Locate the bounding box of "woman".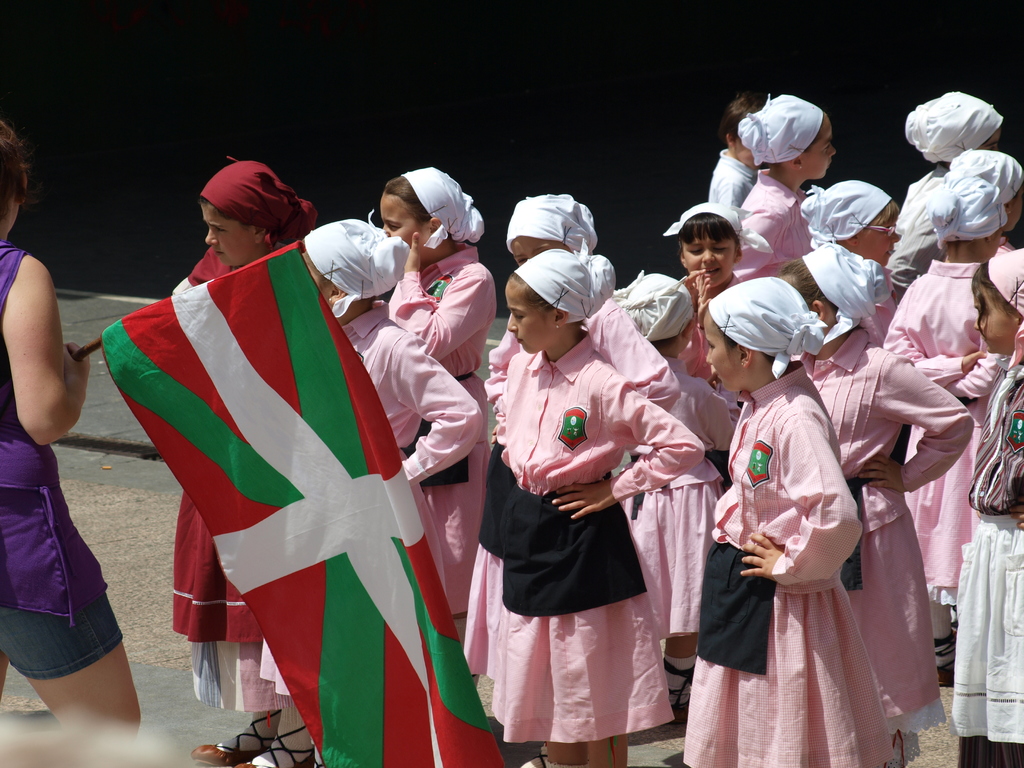
Bounding box: [700,292,898,762].
